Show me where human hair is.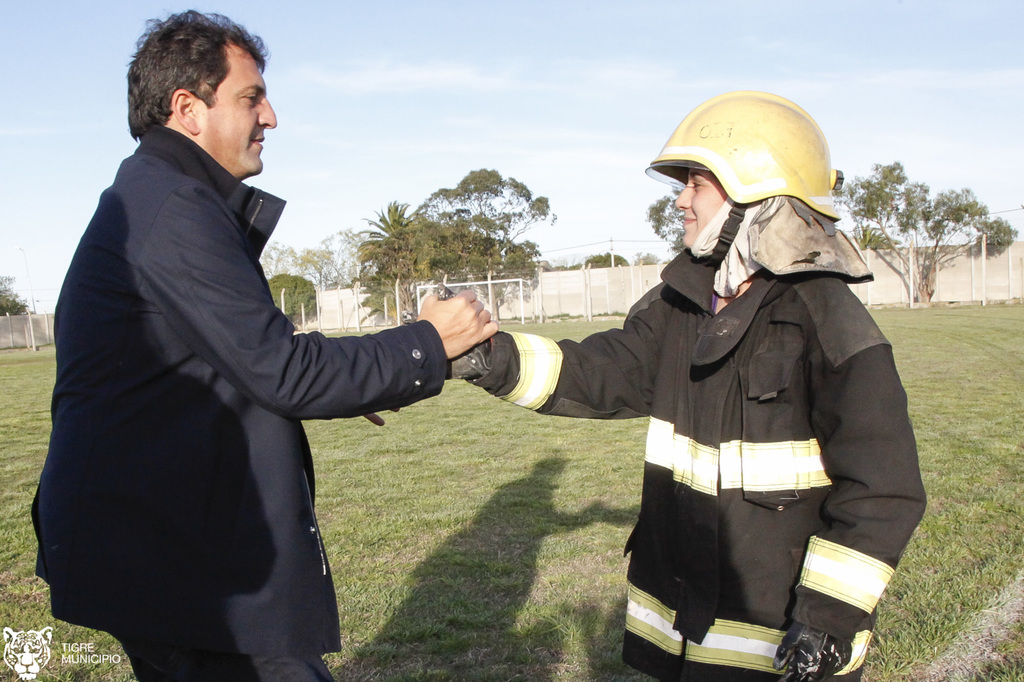
human hair is at <bbox>121, 8, 274, 166</bbox>.
